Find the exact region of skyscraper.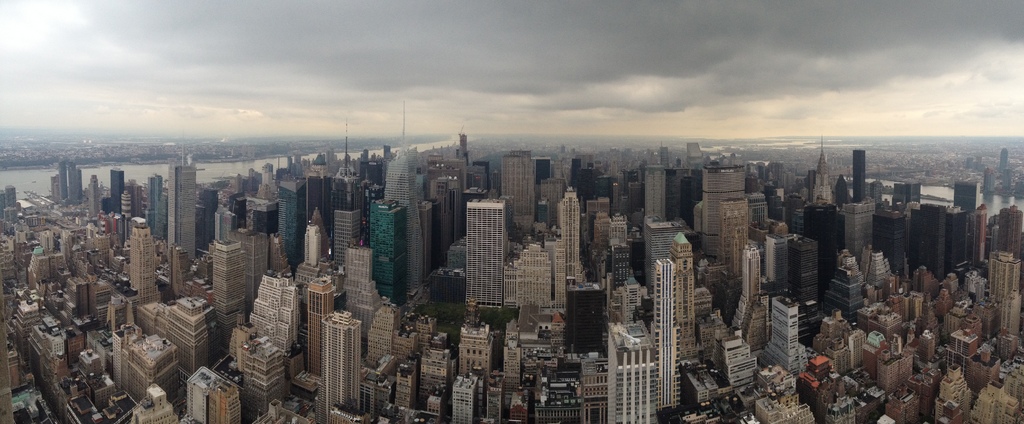
Exact region: [275, 181, 308, 269].
